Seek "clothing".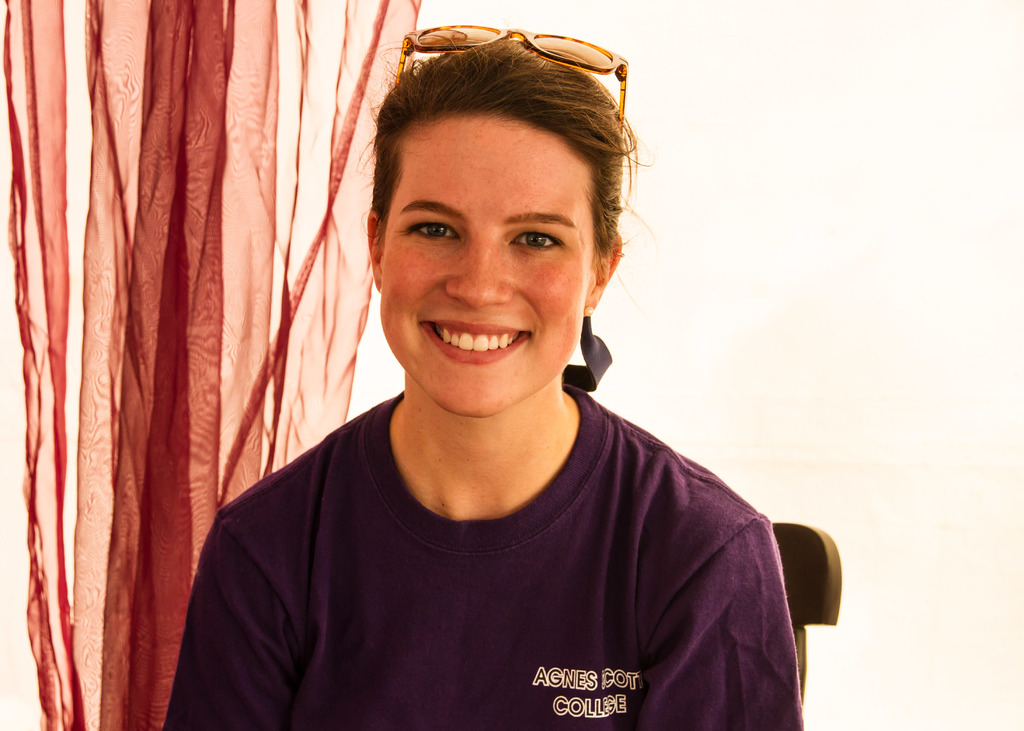
{"left": 170, "top": 394, "right": 822, "bottom": 723}.
